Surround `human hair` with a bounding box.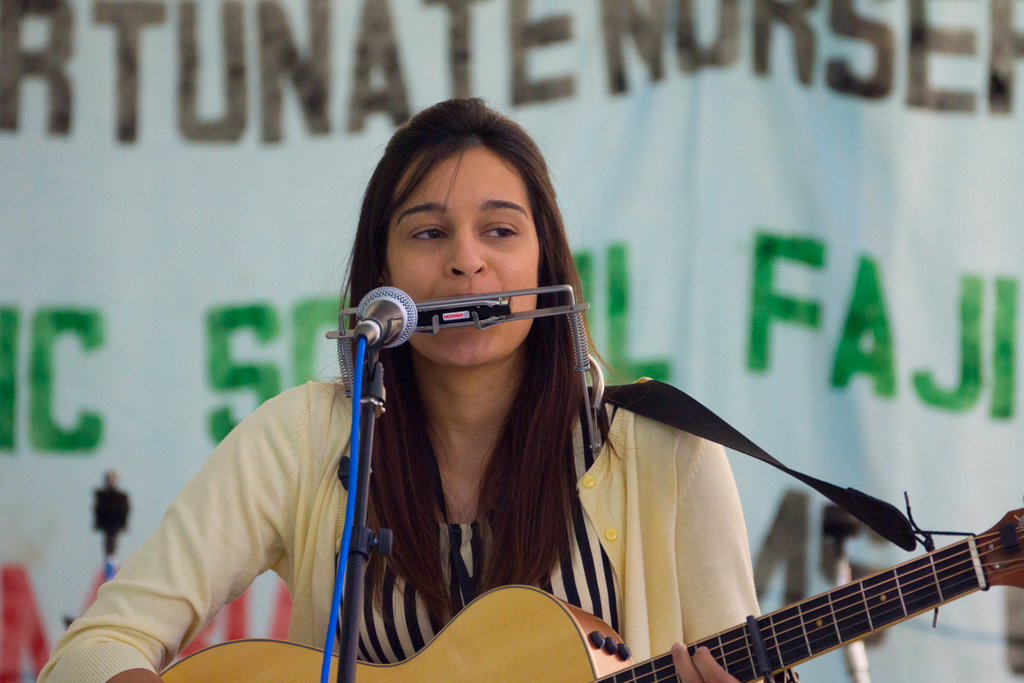
[315,90,600,636].
